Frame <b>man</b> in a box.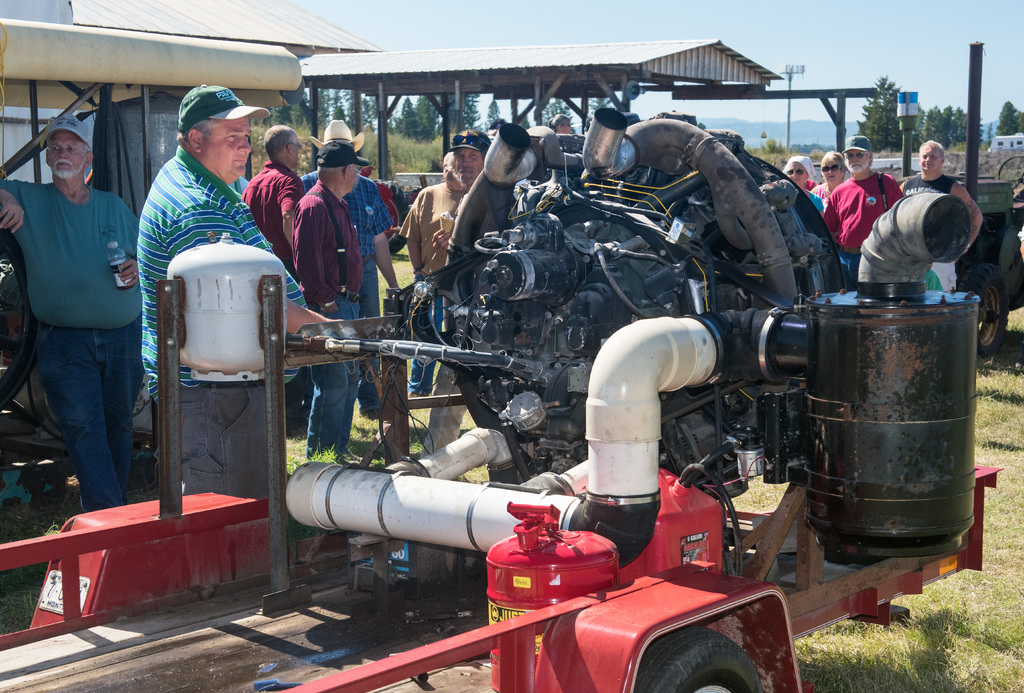
<region>13, 85, 157, 591</region>.
